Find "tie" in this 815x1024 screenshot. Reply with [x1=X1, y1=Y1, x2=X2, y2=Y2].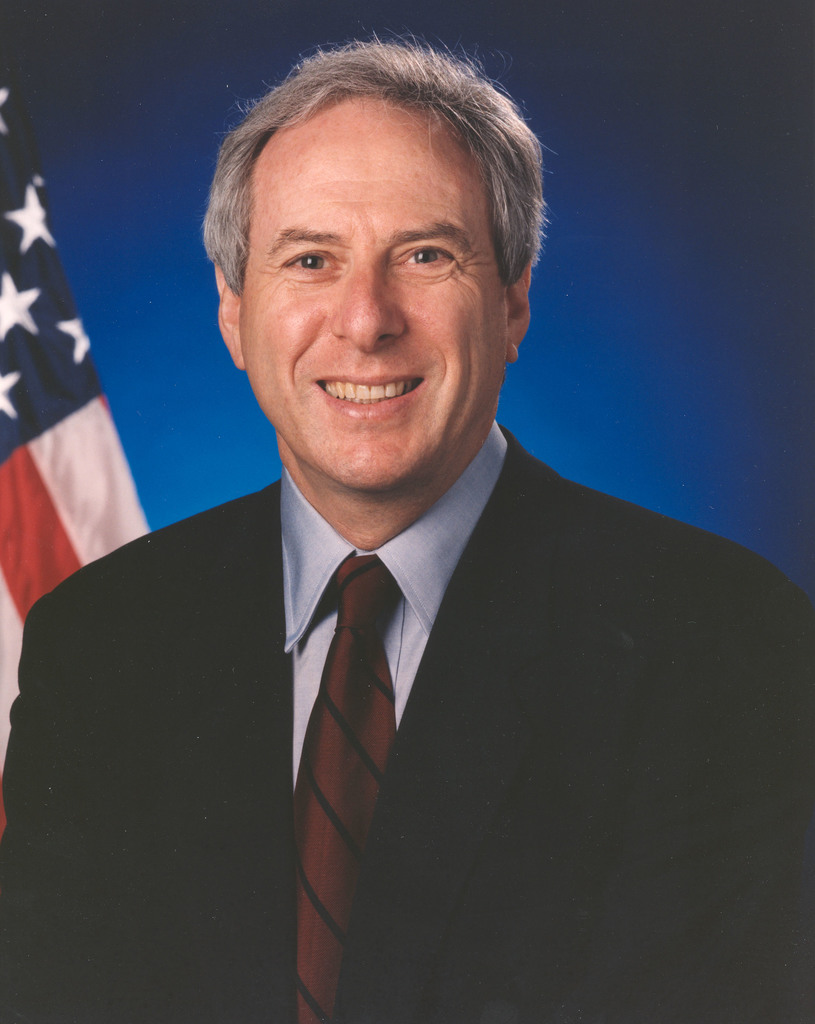
[x1=291, y1=548, x2=401, y2=1023].
